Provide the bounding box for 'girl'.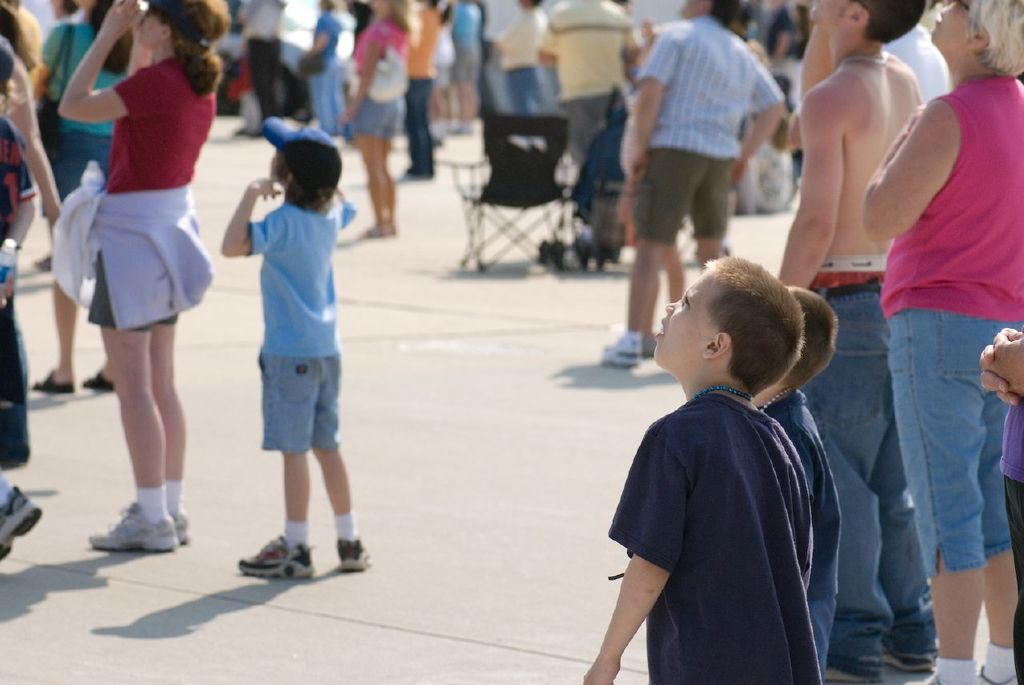
BBox(56, 0, 225, 550).
